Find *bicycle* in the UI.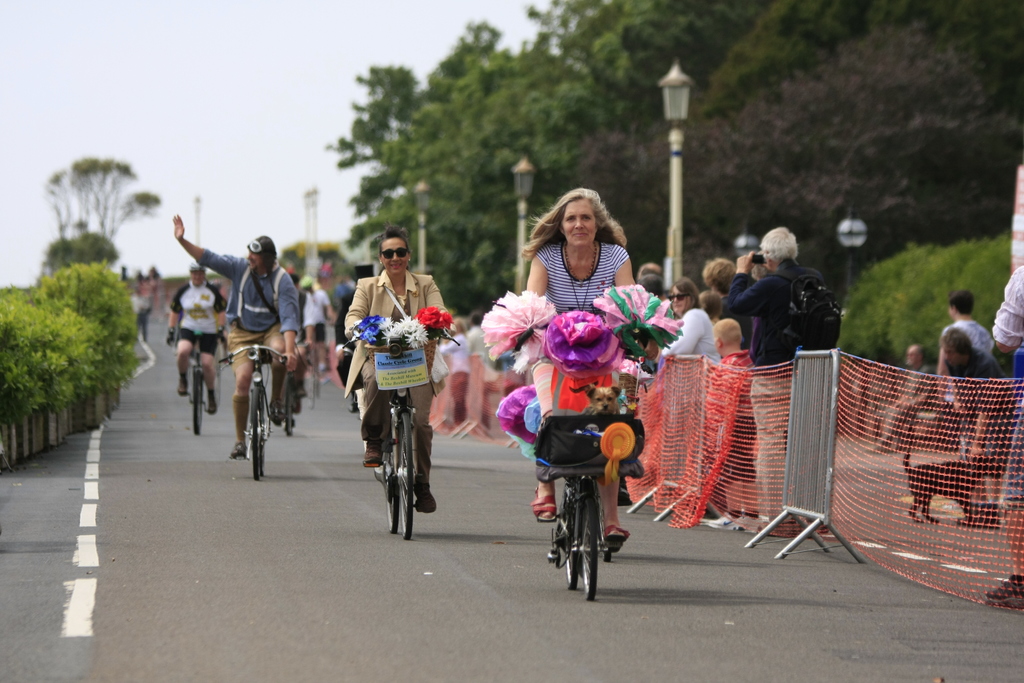
UI element at x1=342 y1=321 x2=461 y2=540.
